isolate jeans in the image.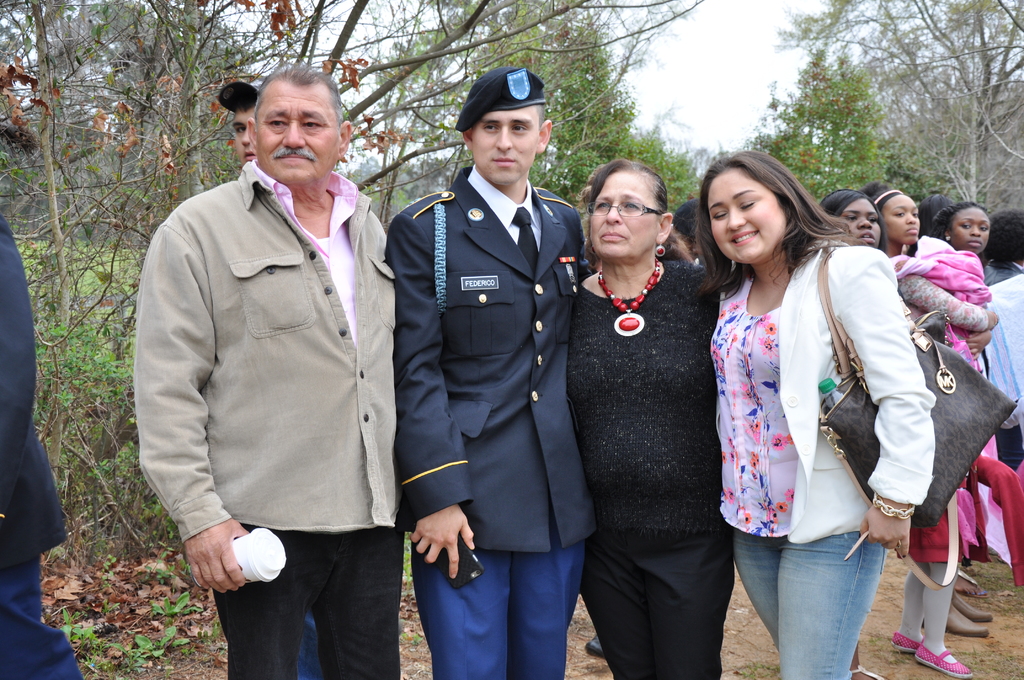
Isolated region: locate(203, 533, 403, 677).
